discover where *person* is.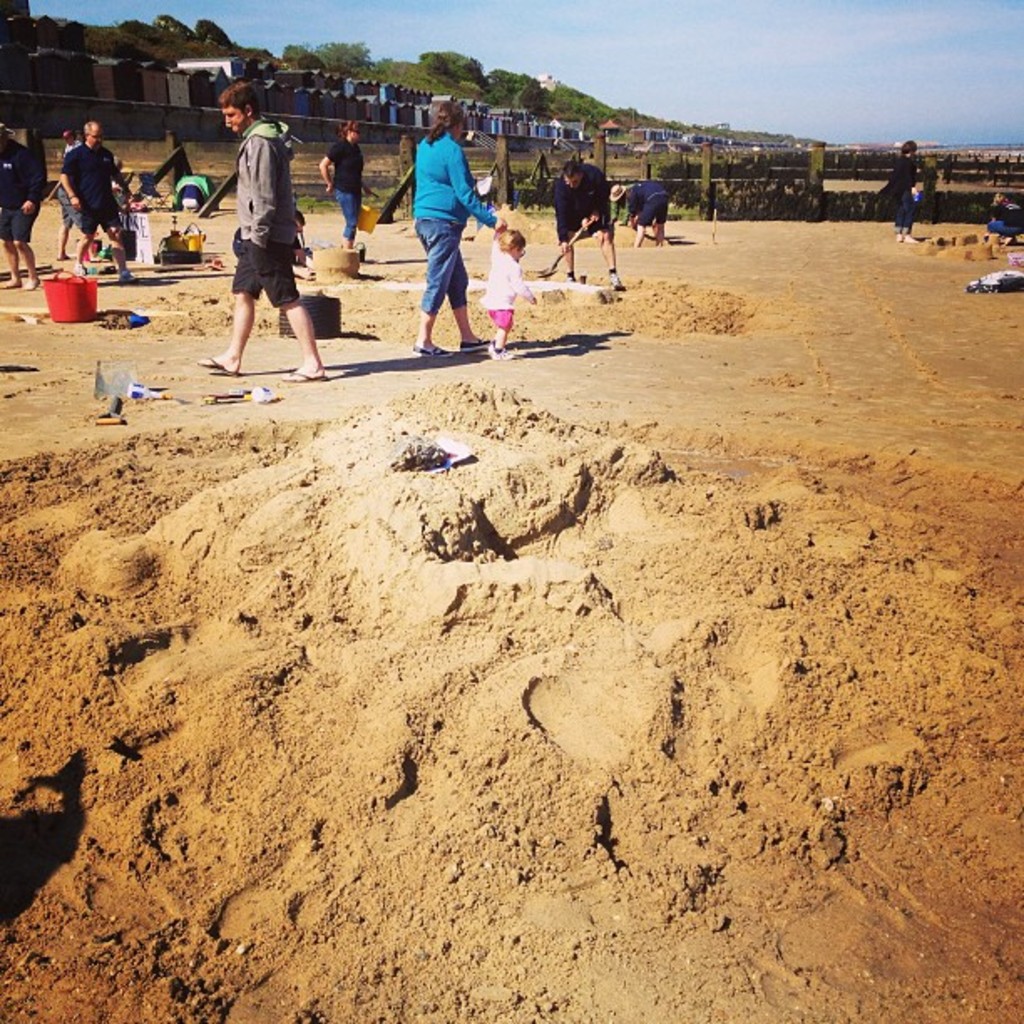
Discovered at crop(0, 84, 50, 283).
